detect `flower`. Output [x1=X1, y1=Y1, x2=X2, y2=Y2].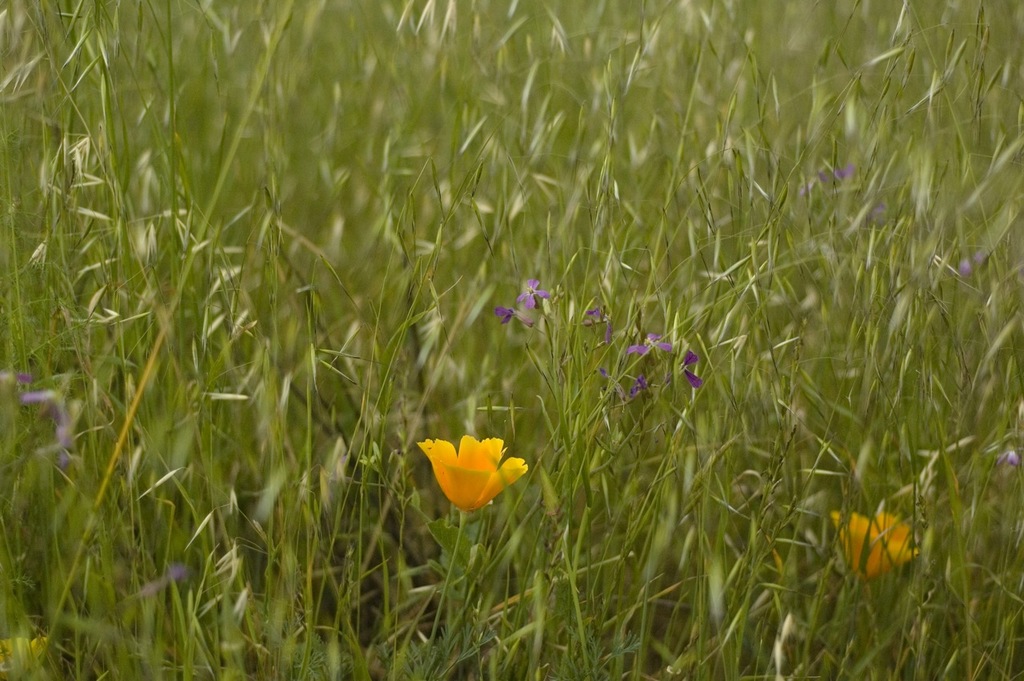
[x1=674, y1=348, x2=701, y2=388].
